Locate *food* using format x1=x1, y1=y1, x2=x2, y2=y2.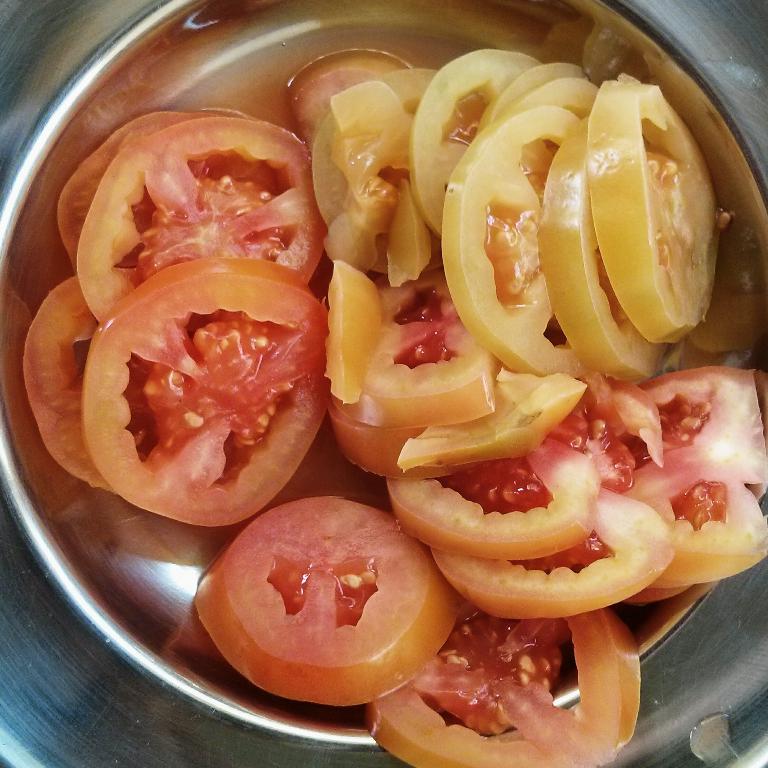
x1=19, y1=41, x2=767, y2=767.
